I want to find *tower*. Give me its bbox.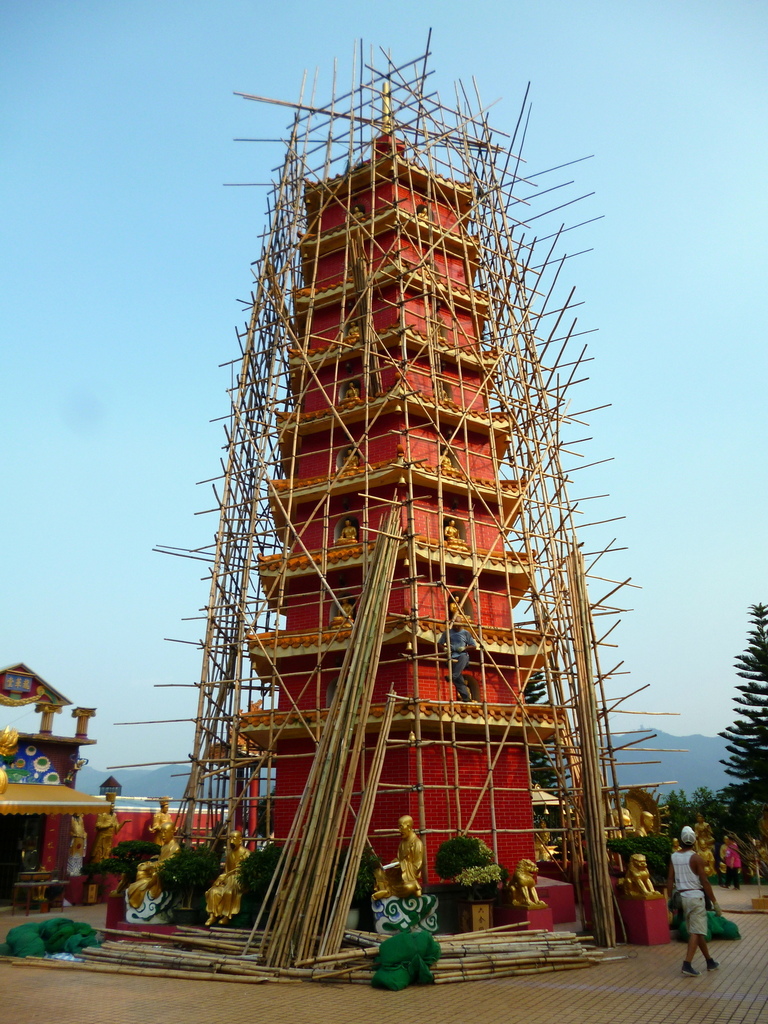
BBox(154, 75, 560, 917).
